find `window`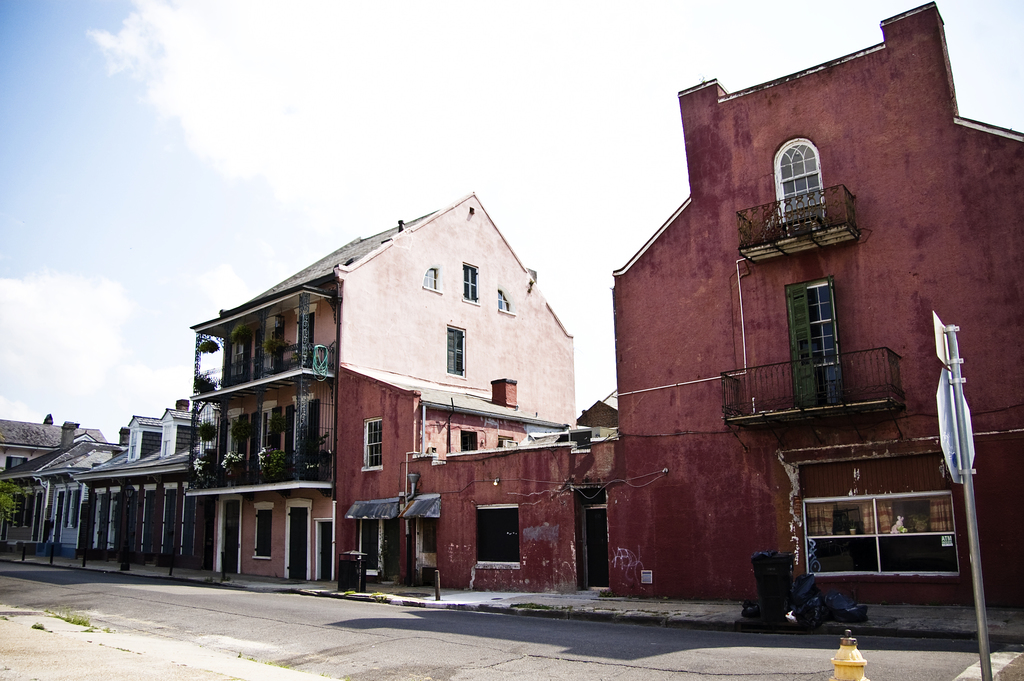
259,409,282,448
